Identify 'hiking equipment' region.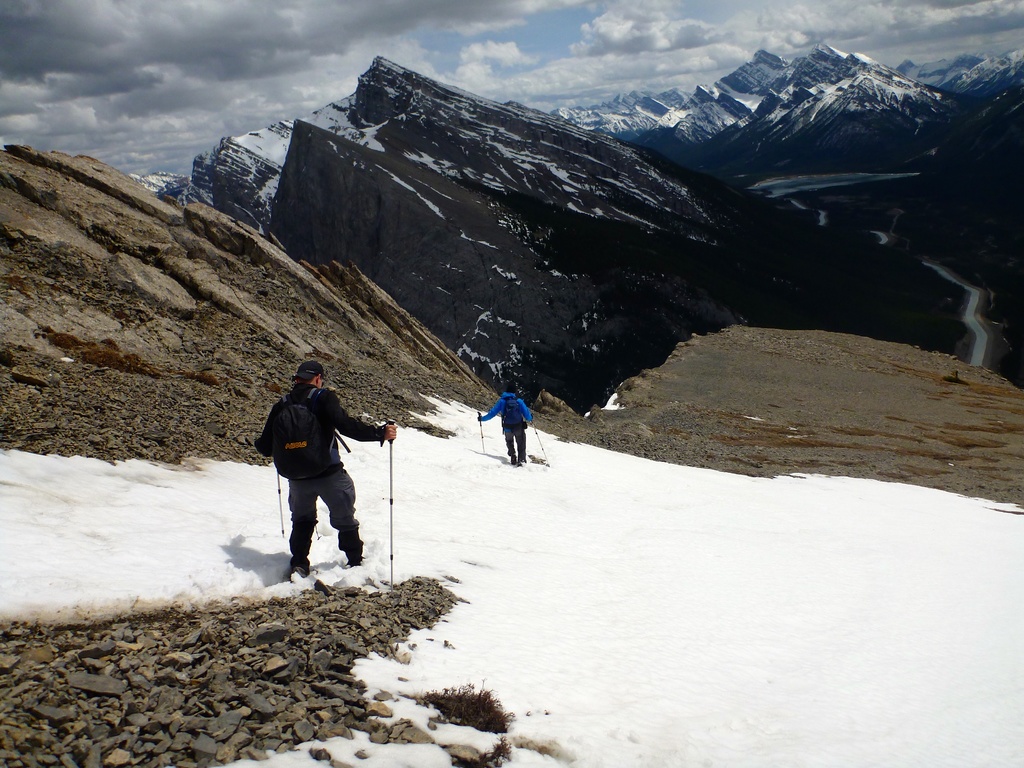
Region: 378 422 392 587.
